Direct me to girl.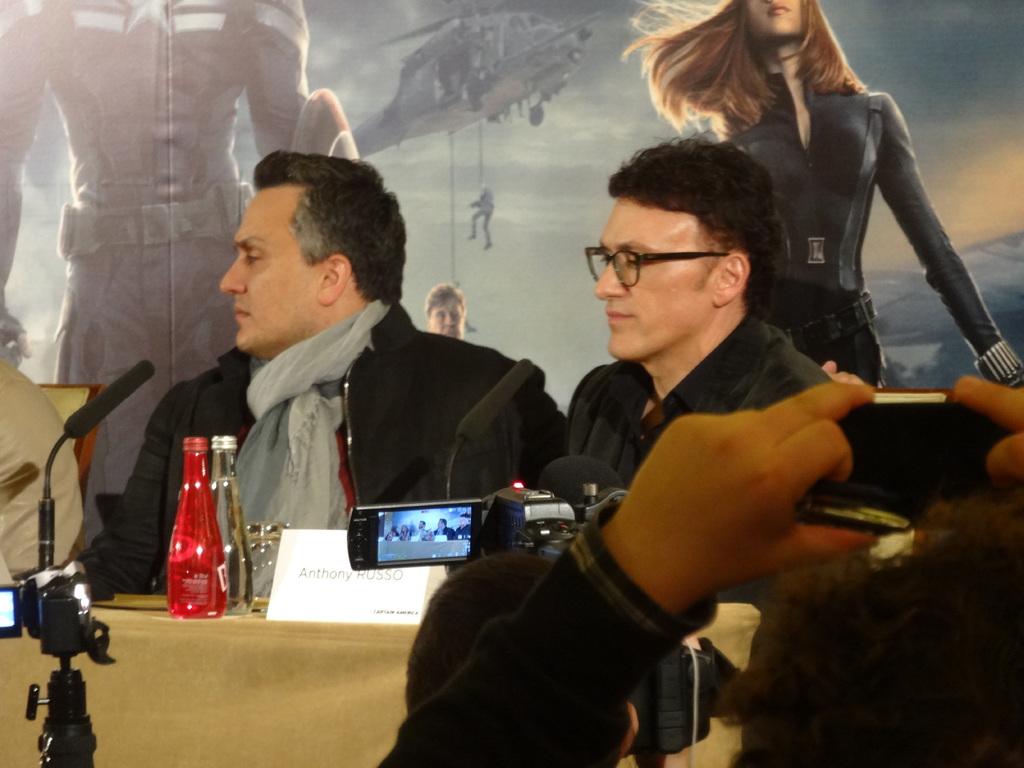
Direction: 619,0,1020,392.
